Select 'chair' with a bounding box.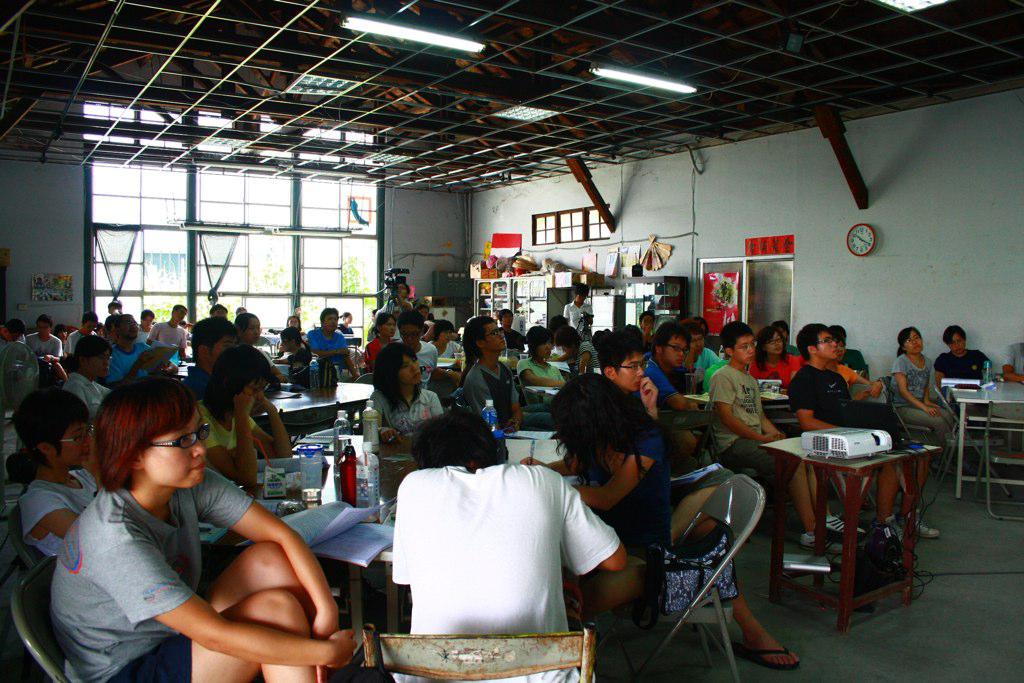
[361, 627, 601, 682].
